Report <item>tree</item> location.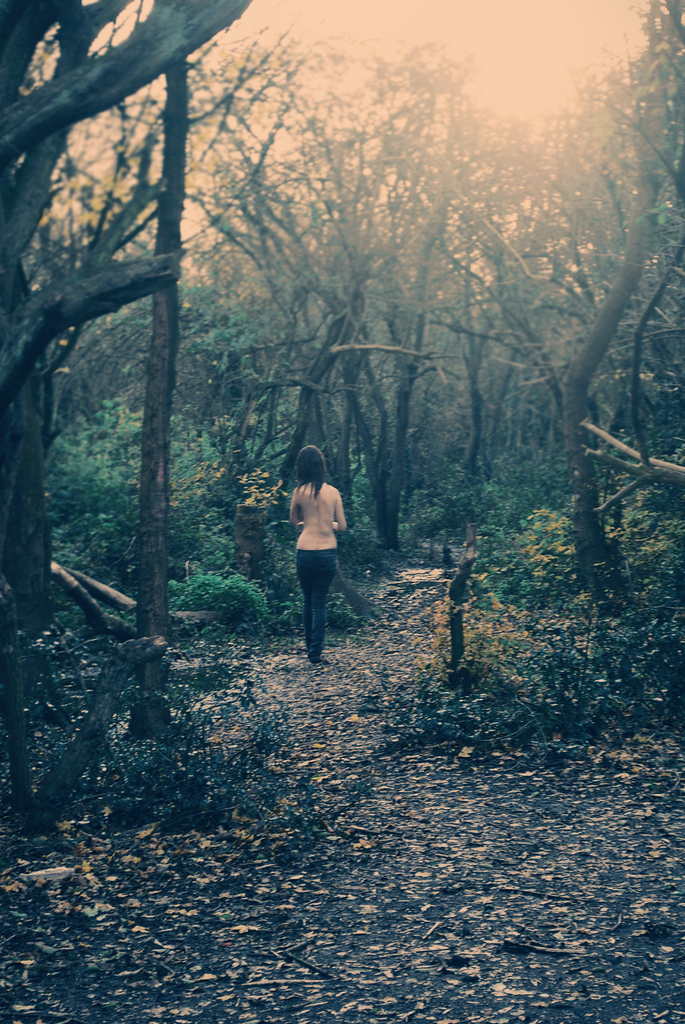
Report: (125,56,186,740).
